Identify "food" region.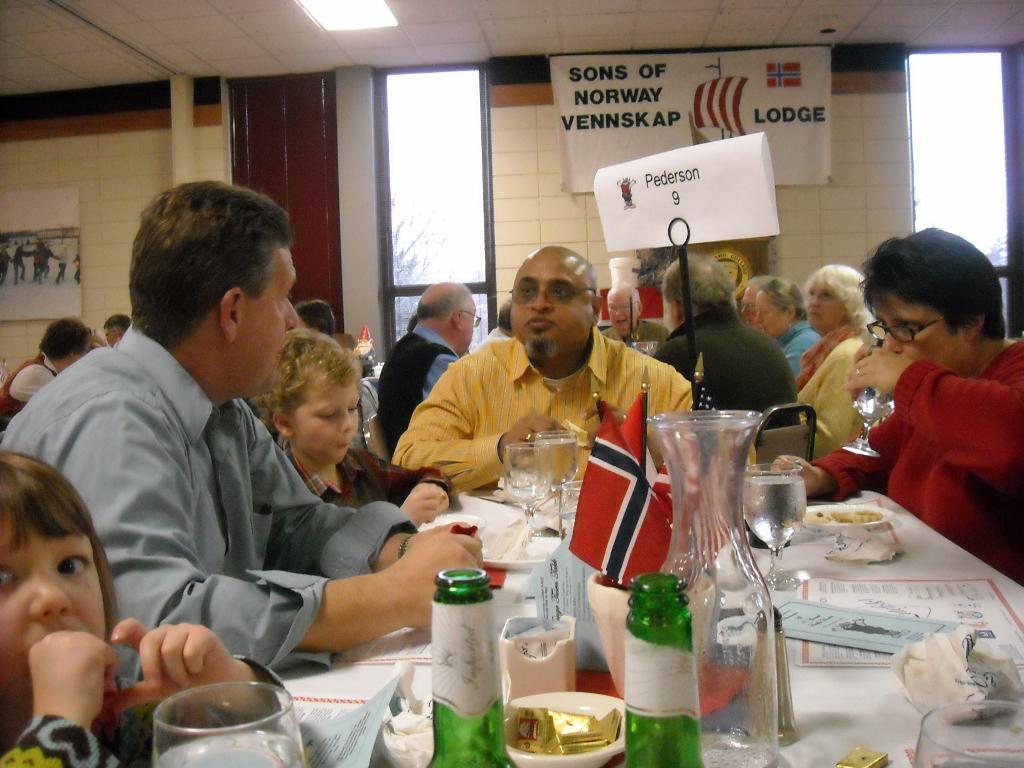
Region: x1=798, y1=504, x2=877, y2=529.
